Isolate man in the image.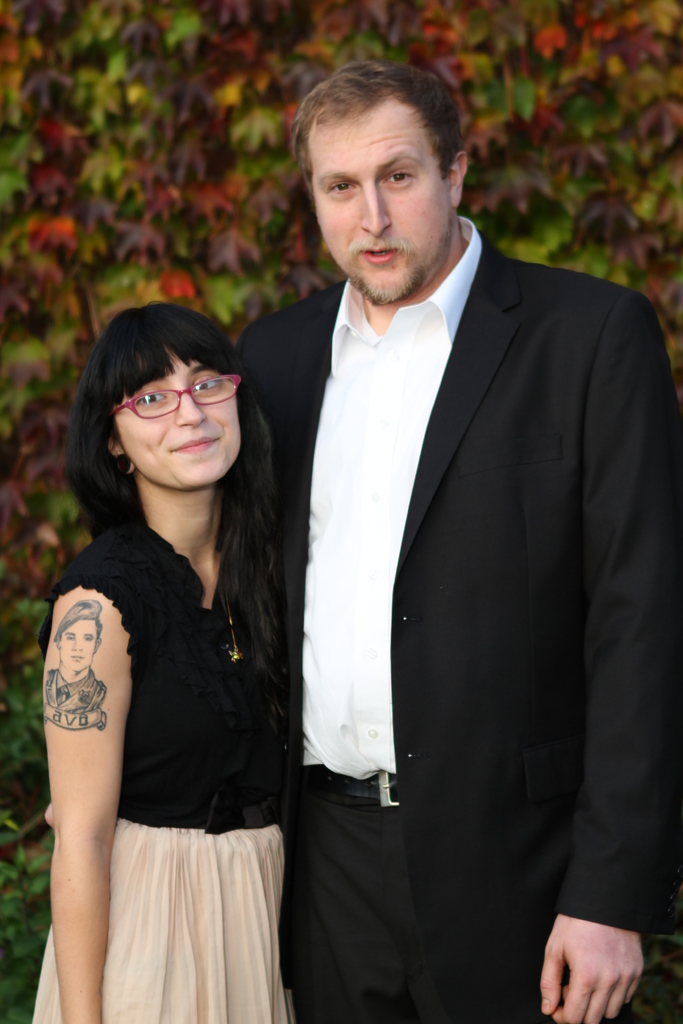
Isolated region: detection(220, 72, 678, 1018).
